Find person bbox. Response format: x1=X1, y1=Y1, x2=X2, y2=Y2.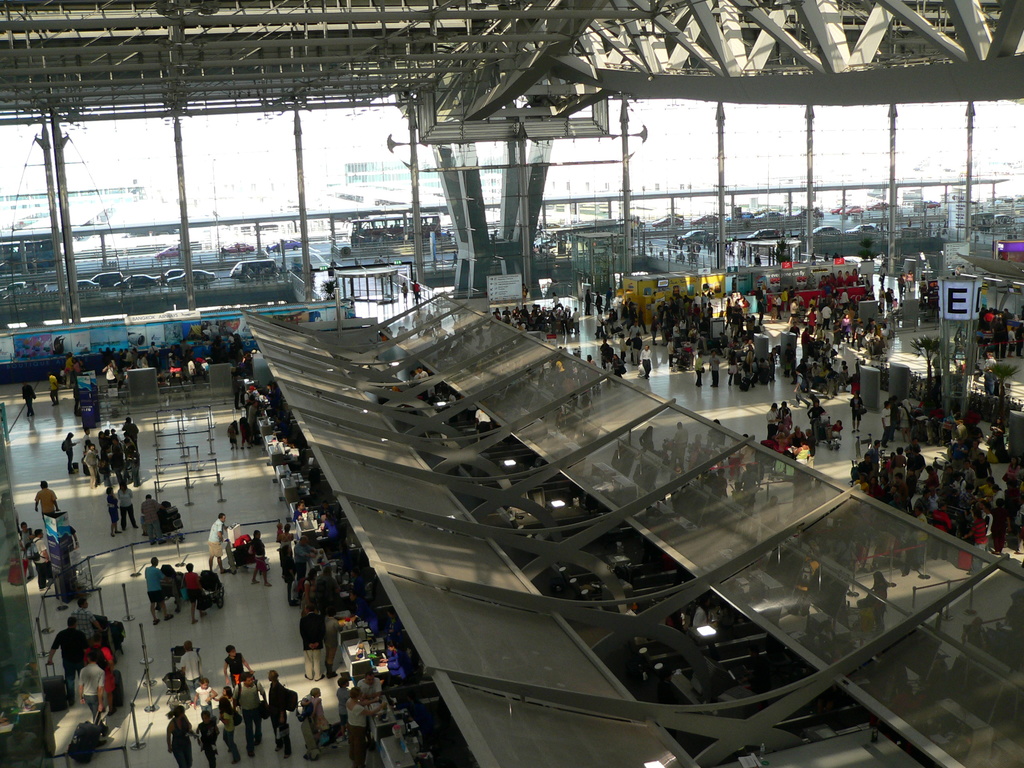
x1=189, y1=683, x2=216, y2=708.
